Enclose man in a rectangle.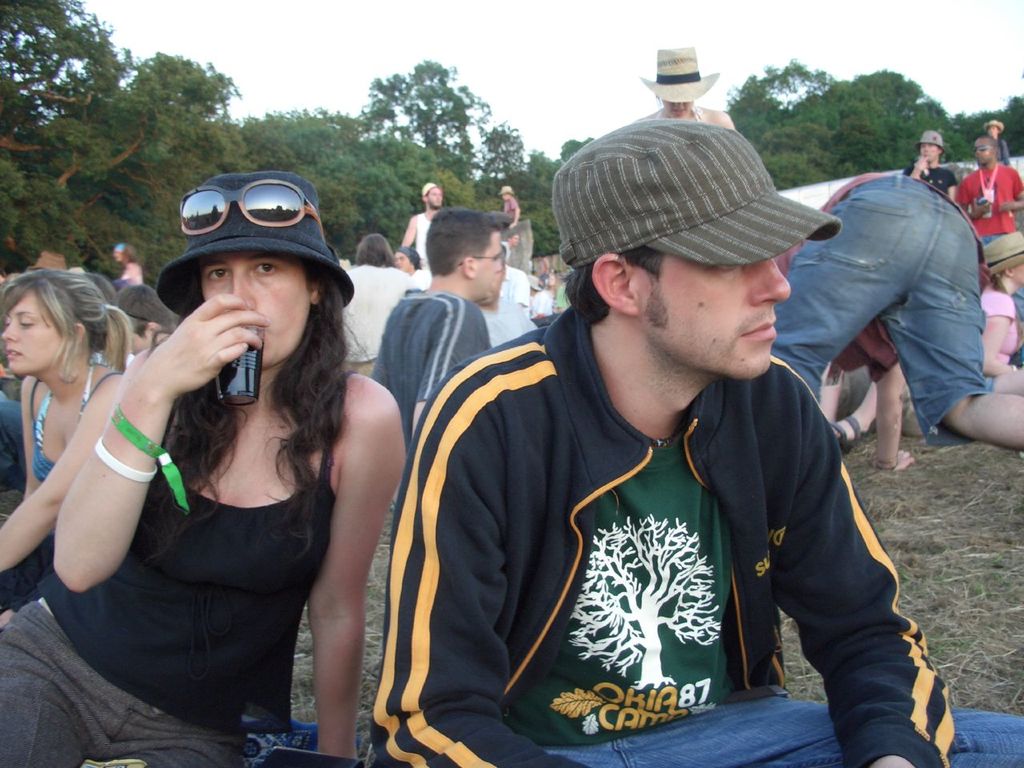
[left=633, top=44, right=727, bottom=127].
